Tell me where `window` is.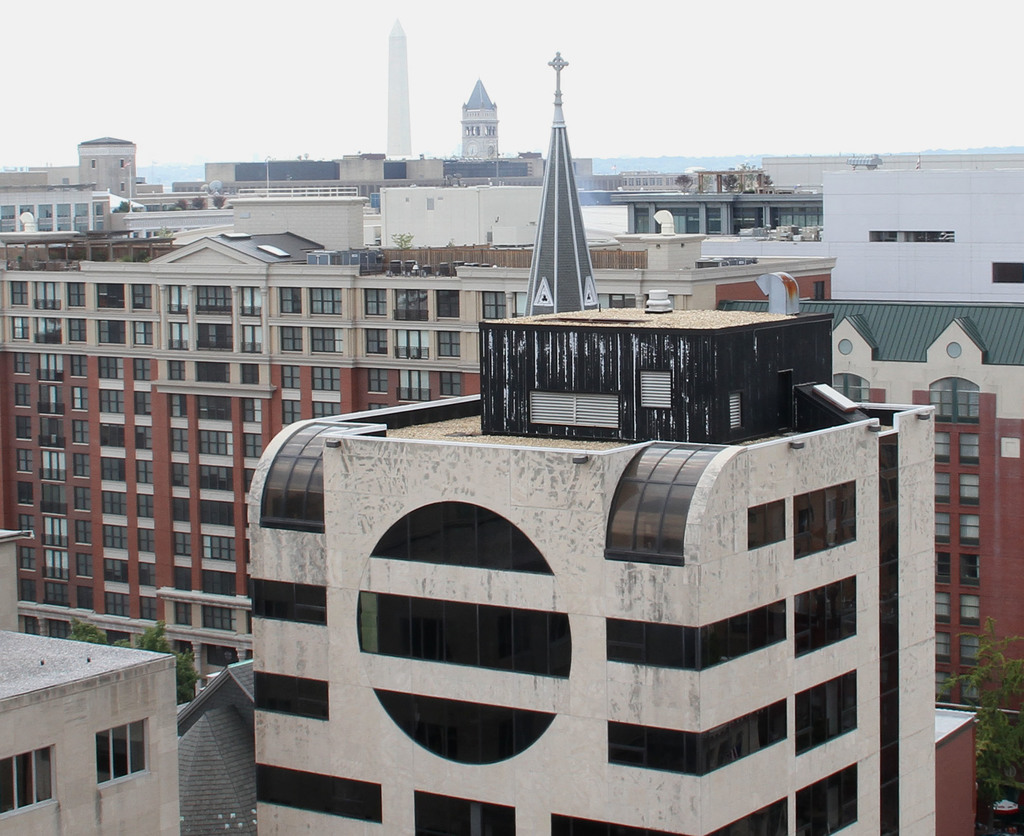
`window` is at 0,743,53,816.
